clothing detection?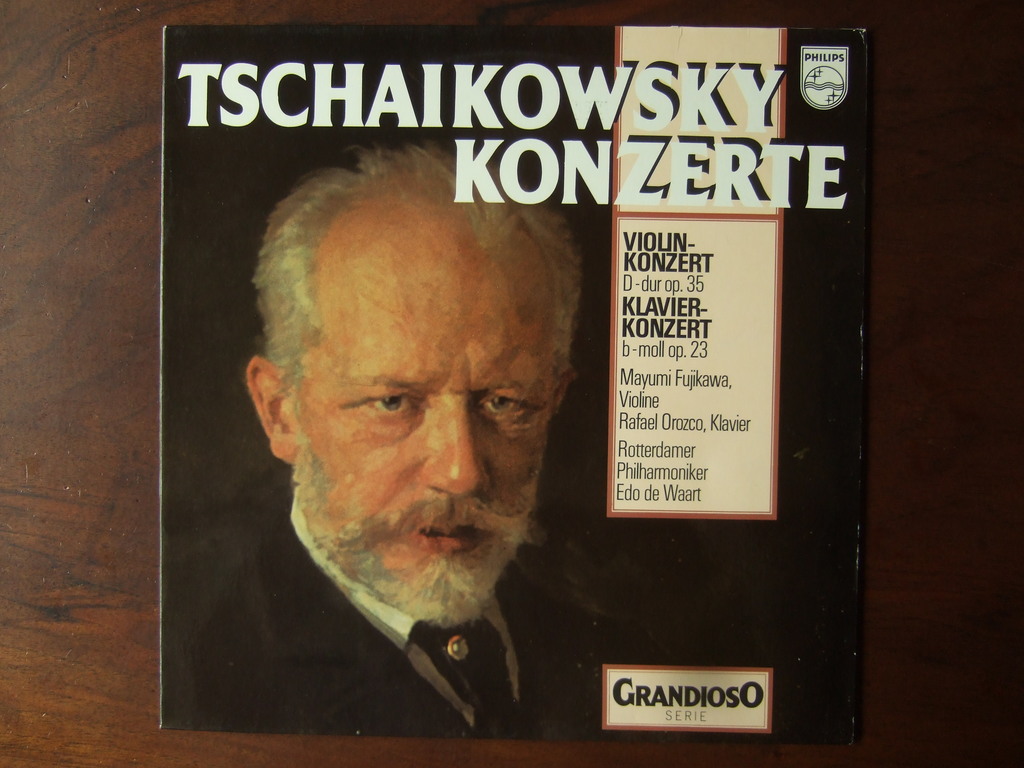
(x1=199, y1=384, x2=639, y2=720)
